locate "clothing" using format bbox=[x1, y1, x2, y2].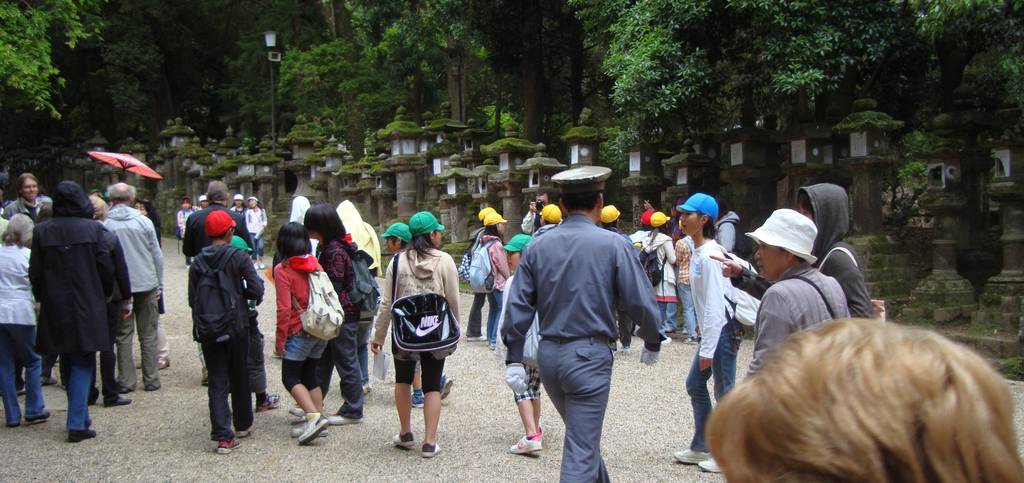
bbox=[520, 207, 543, 233].
